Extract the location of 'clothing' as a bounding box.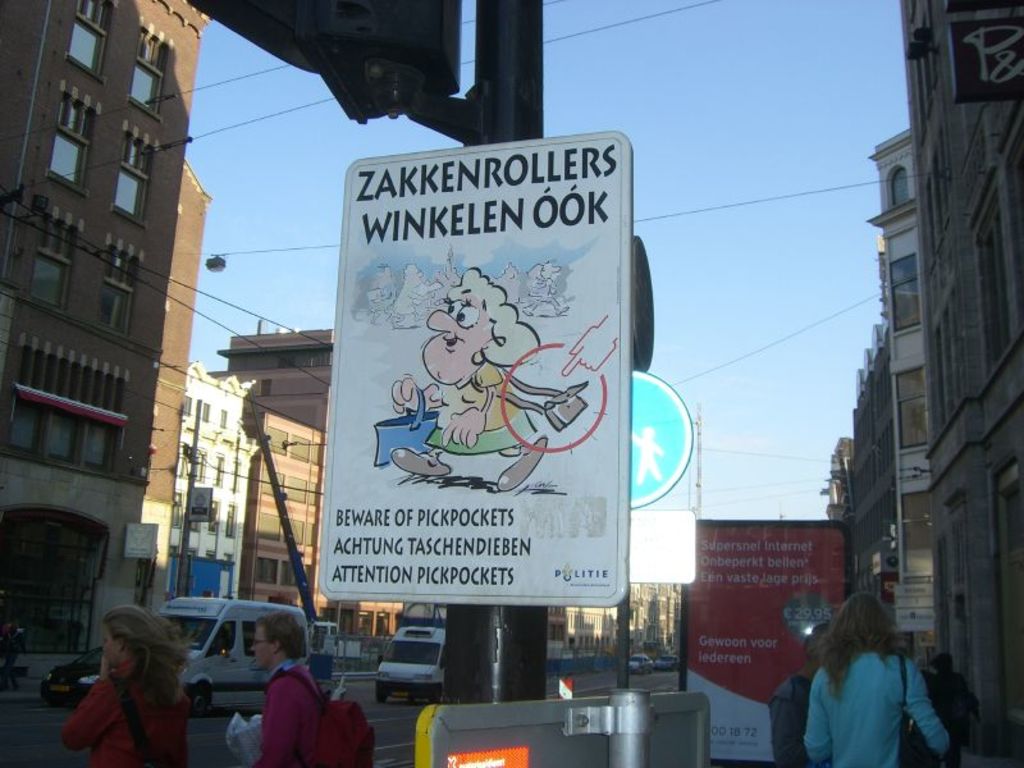
[252, 653, 337, 767].
